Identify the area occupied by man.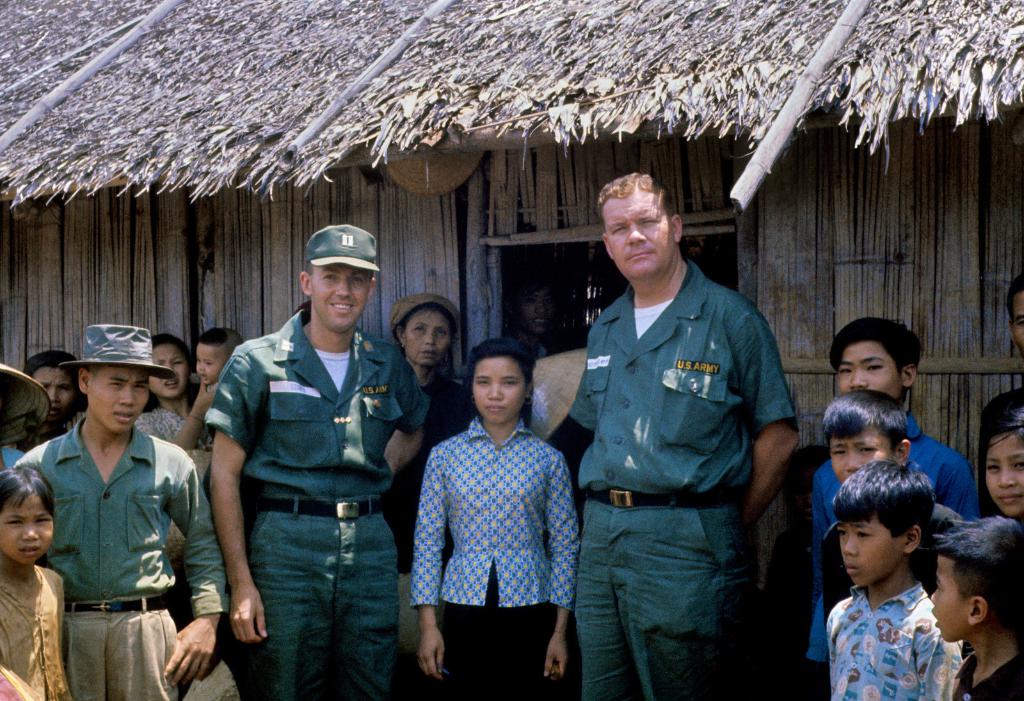
Area: (x1=9, y1=321, x2=227, y2=700).
